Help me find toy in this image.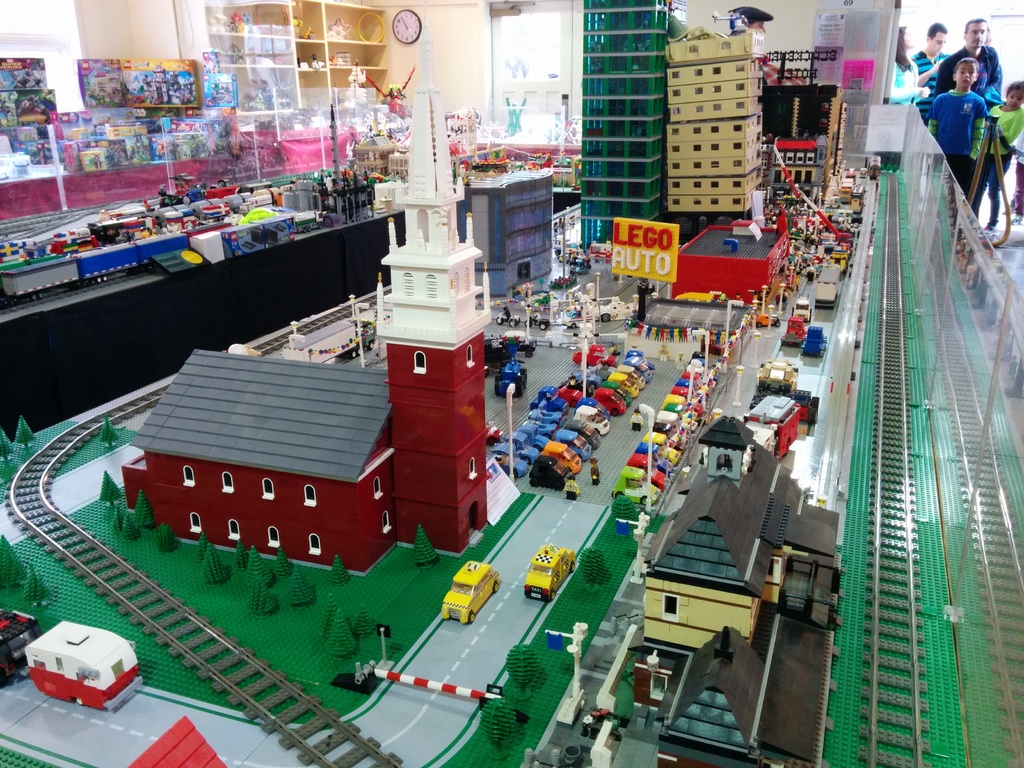
Found it: select_region(231, 184, 260, 208).
